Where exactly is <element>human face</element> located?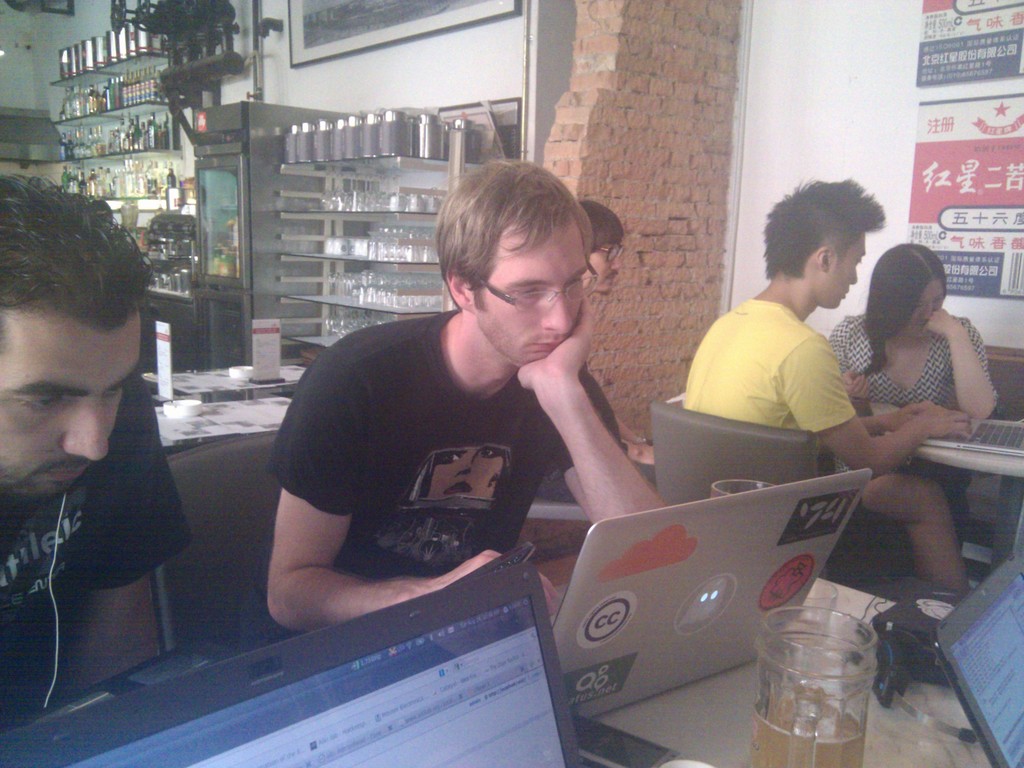
Its bounding box is detection(812, 230, 861, 305).
